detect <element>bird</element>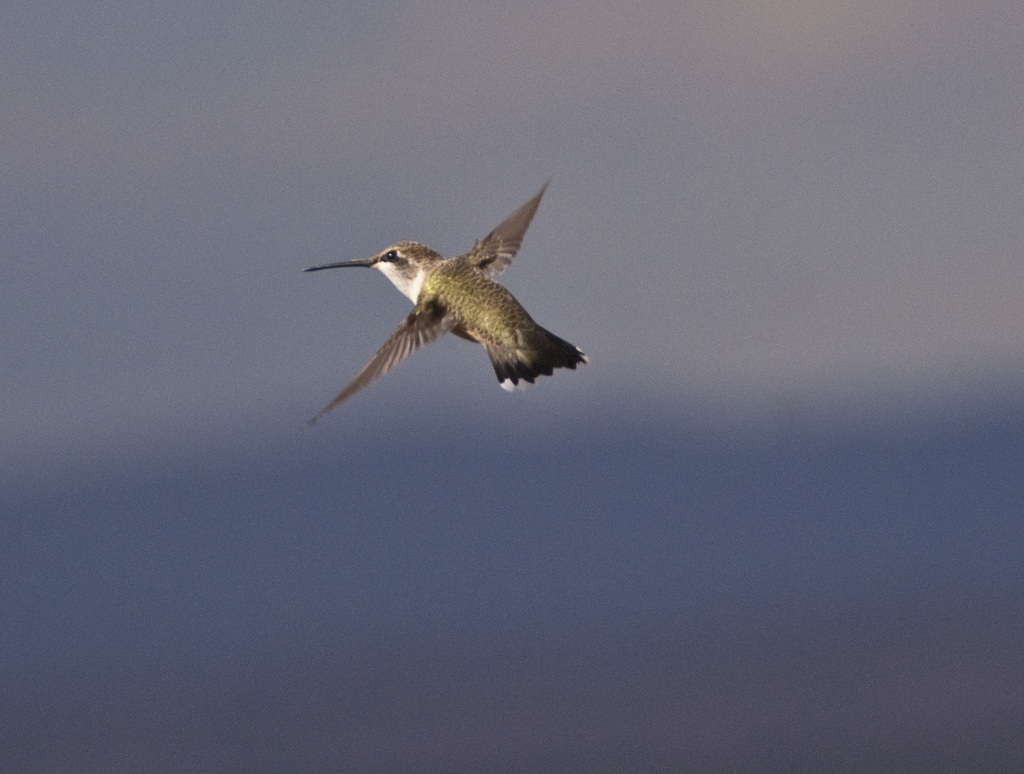
<bbox>301, 172, 602, 429</bbox>
